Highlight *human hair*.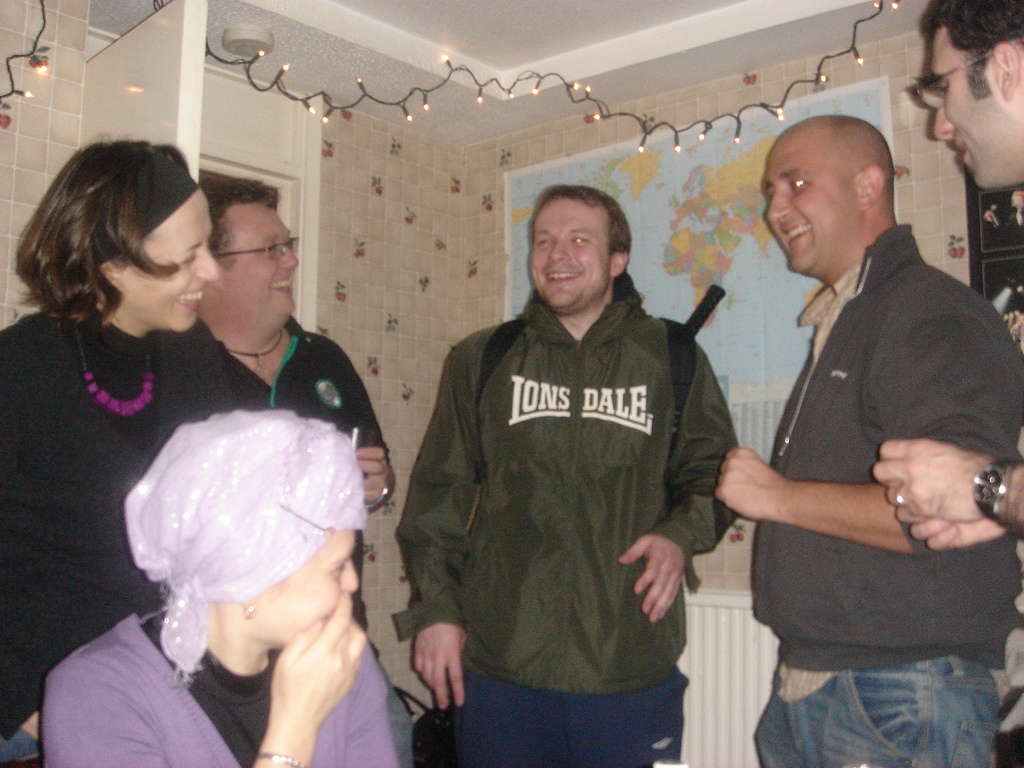
Highlighted region: region(530, 182, 632, 304).
